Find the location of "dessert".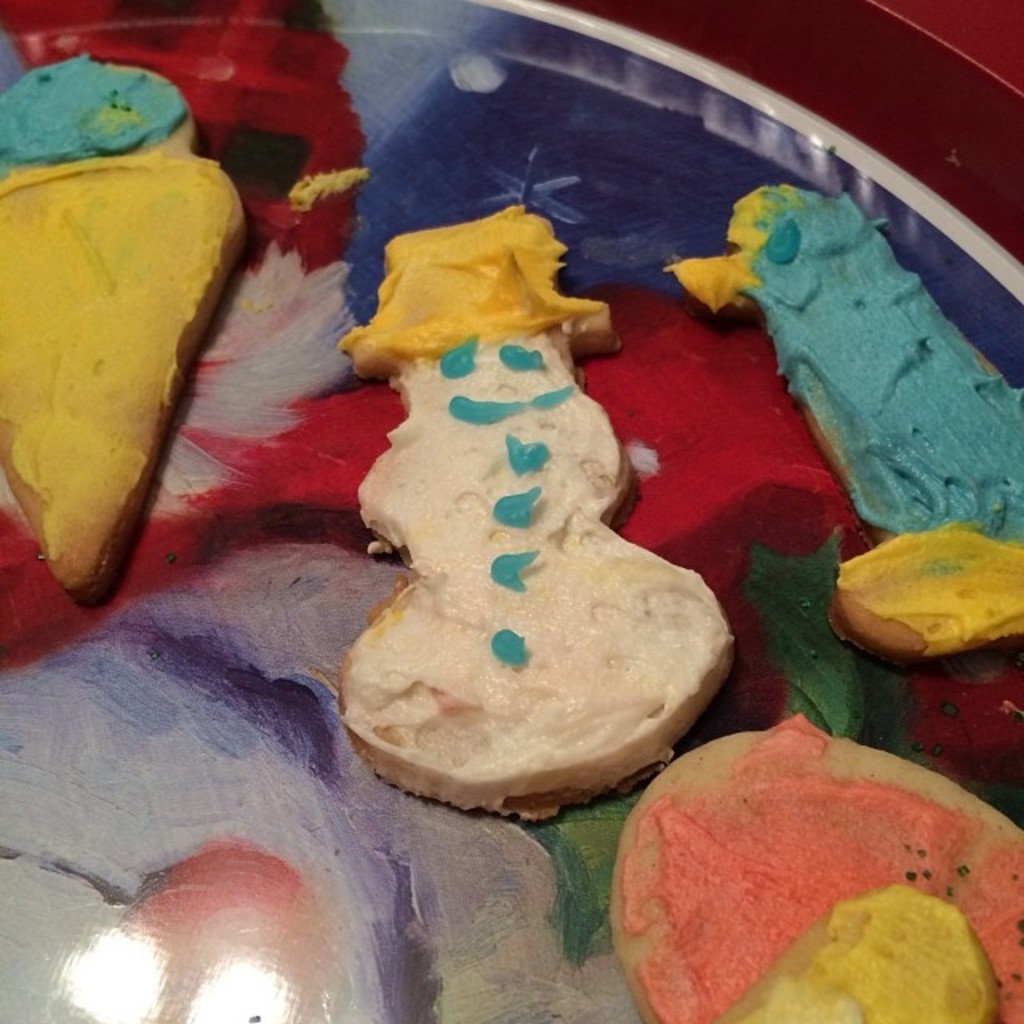
Location: [x1=589, y1=715, x2=1022, y2=1022].
